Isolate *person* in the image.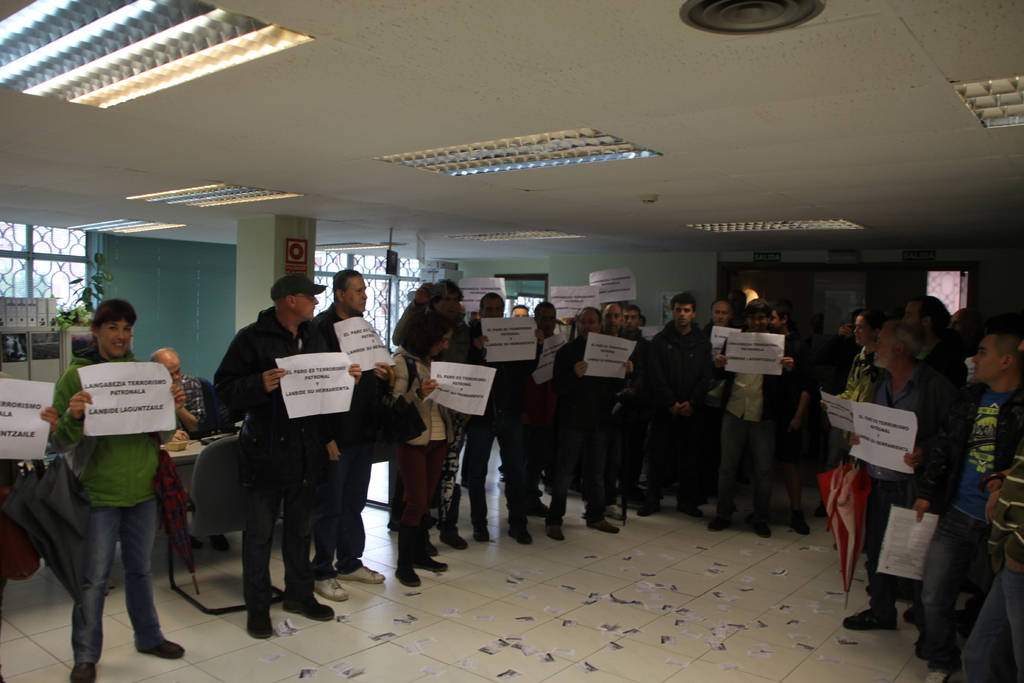
Isolated region: (x1=211, y1=273, x2=365, y2=643).
